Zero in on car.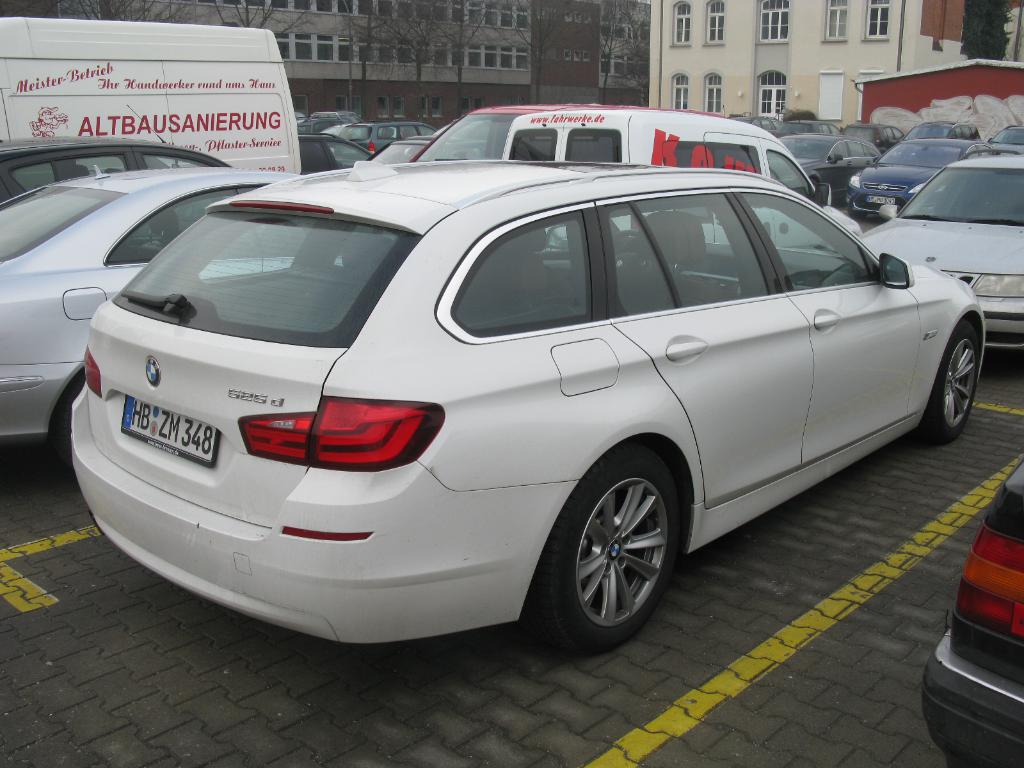
Zeroed in: (left=864, top=141, right=1023, bottom=351).
